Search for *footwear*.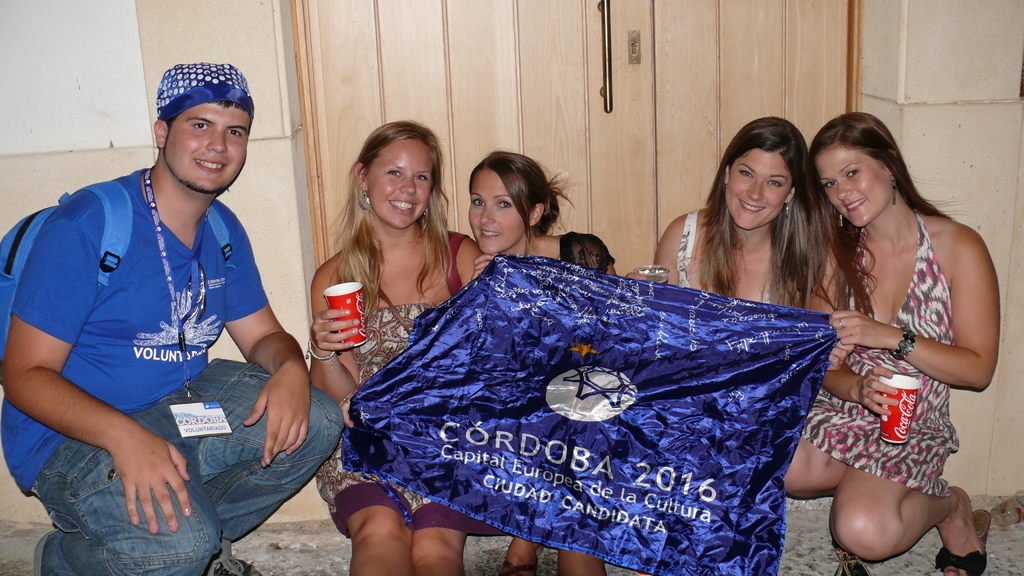
Found at [left=496, top=554, right=541, bottom=575].
